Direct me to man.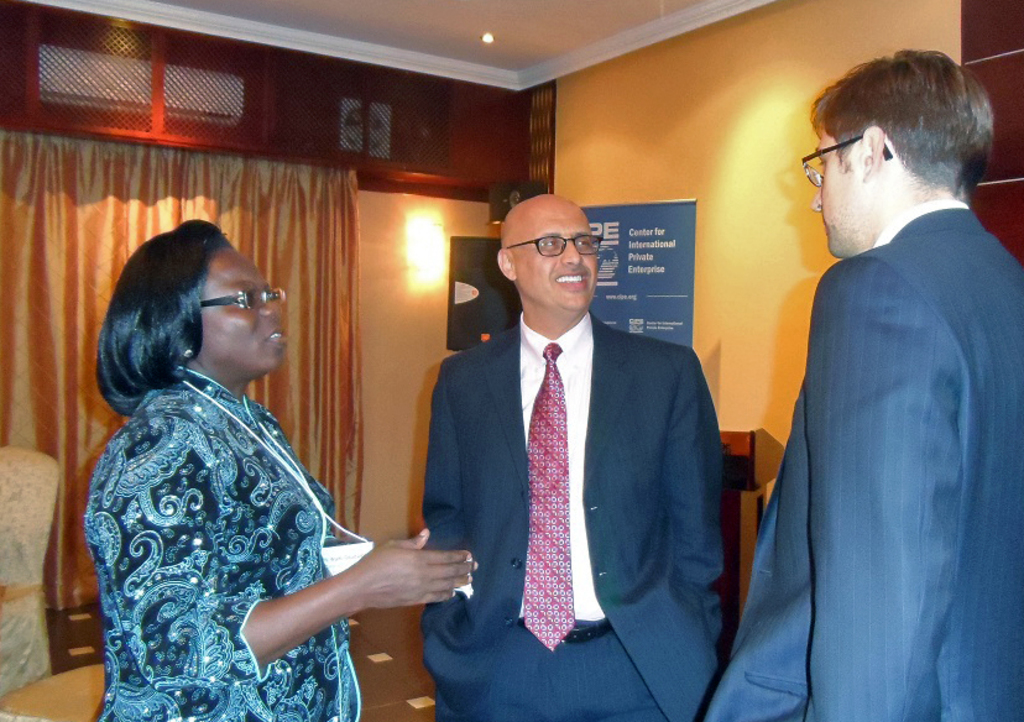
Direction: (423, 193, 727, 721).
